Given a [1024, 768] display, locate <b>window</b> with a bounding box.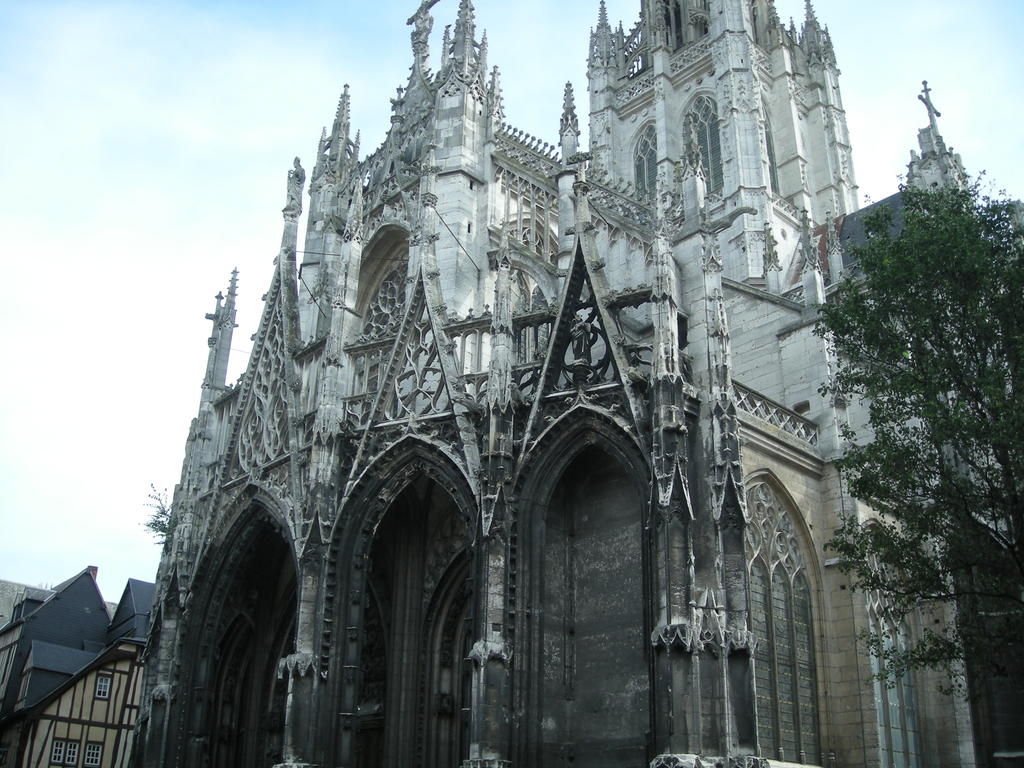
Located: 750,476,831,764.
